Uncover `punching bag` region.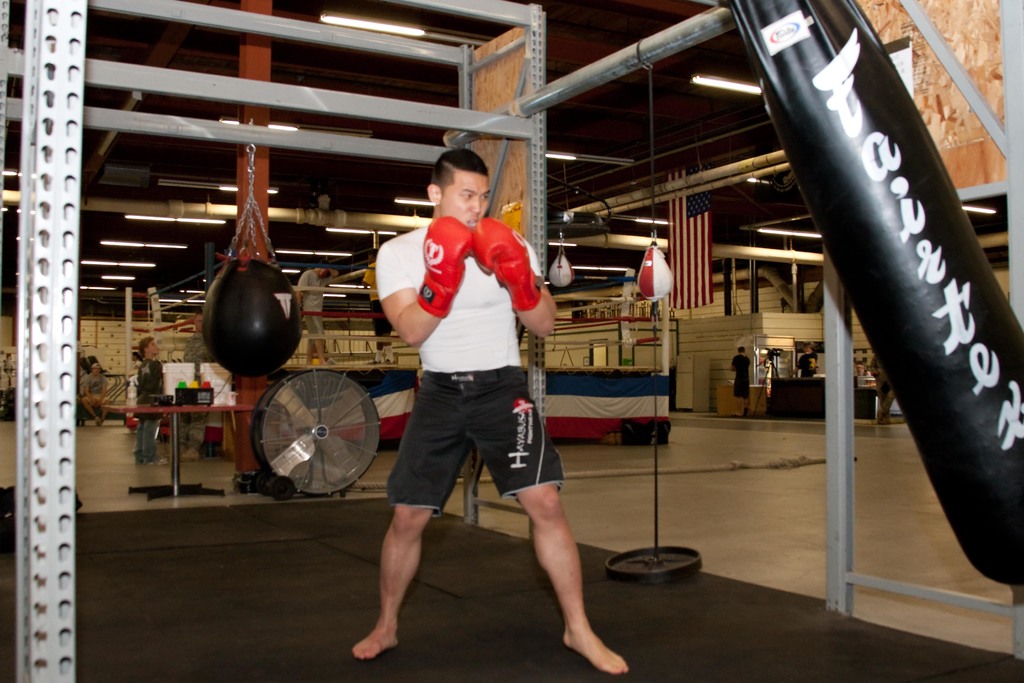
Uncovered: box(729, 0, 1023, 588).
